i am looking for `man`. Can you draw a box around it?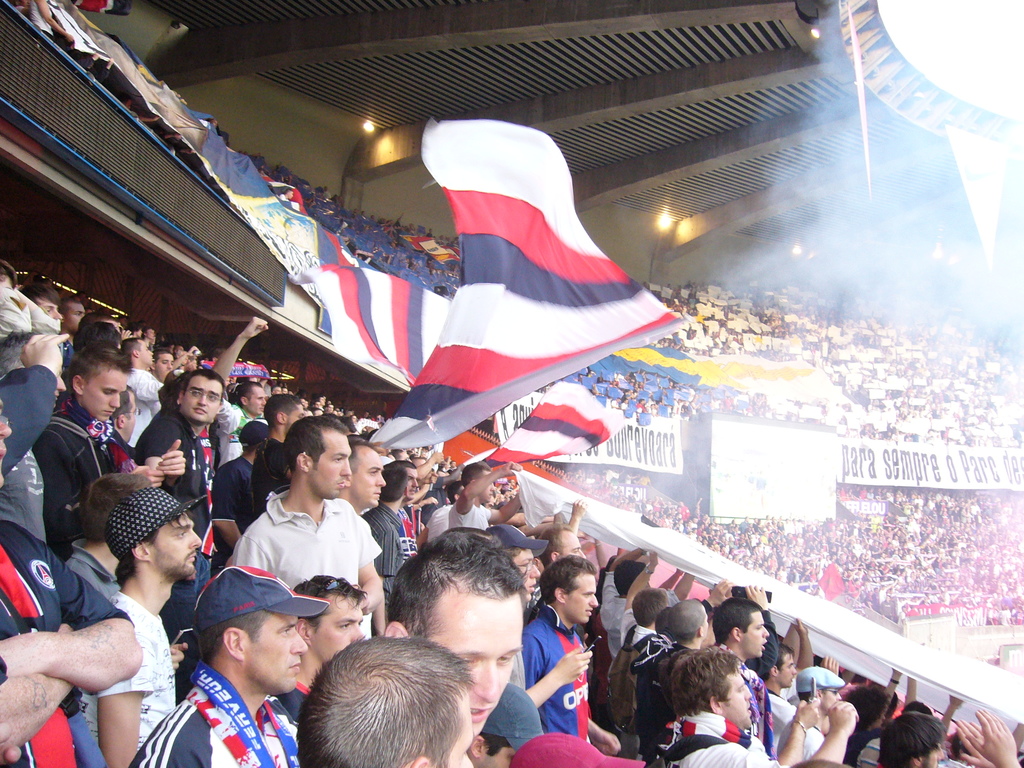
Sure, the bounding box is (937, 692, 960, 754).
